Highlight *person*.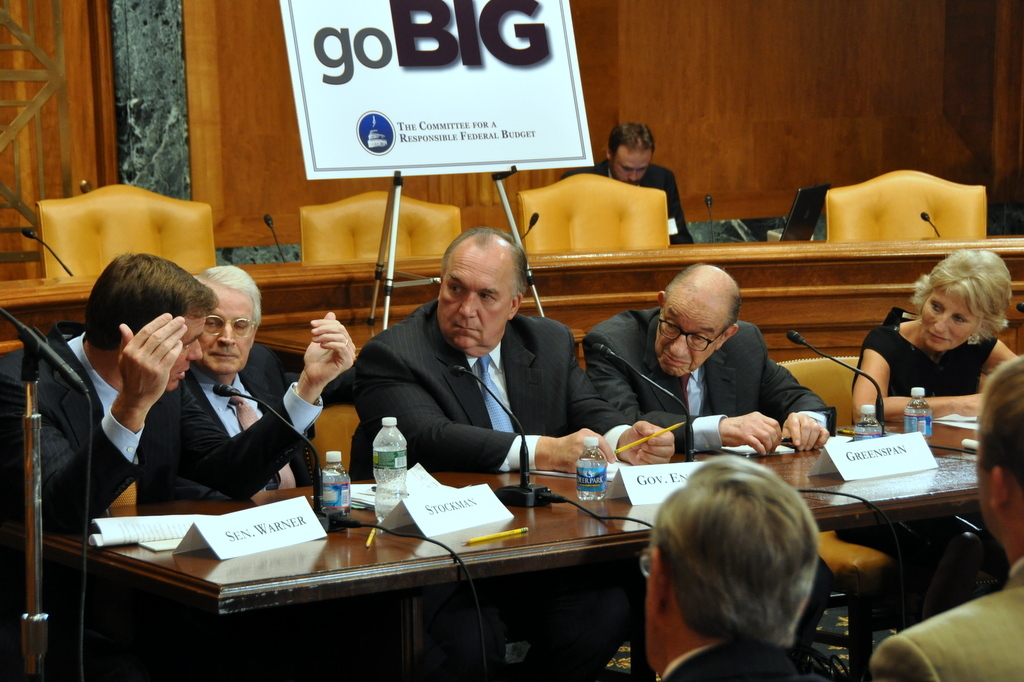
Highlighted region: box=[563, 122, 699, 245].
